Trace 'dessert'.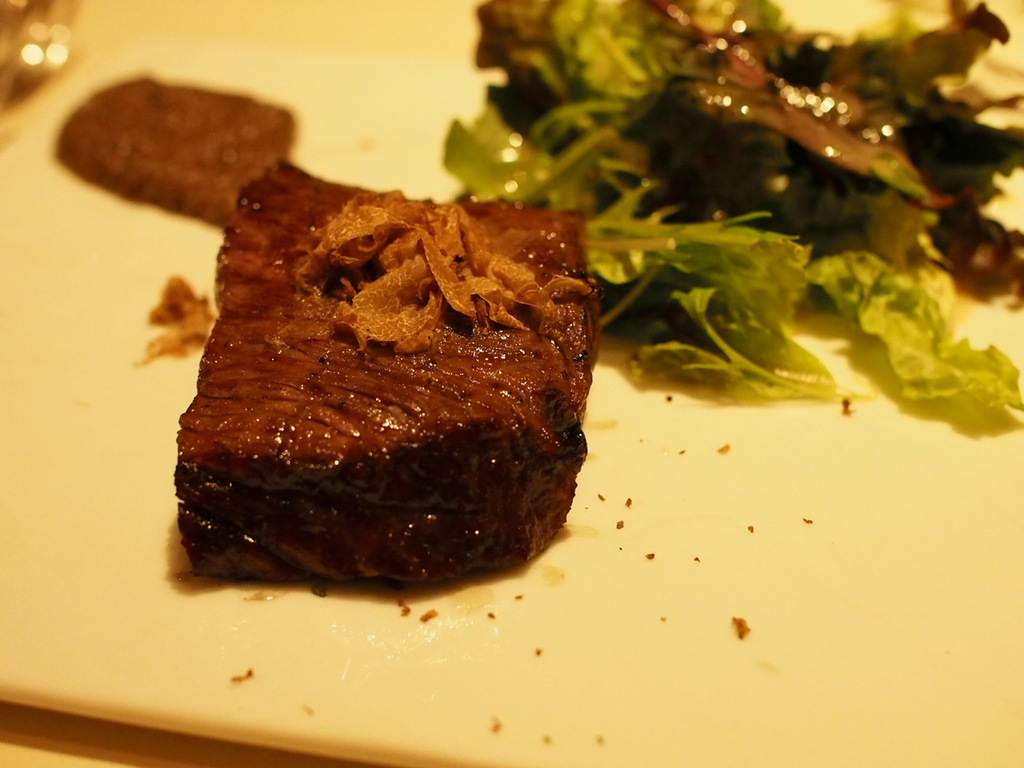
Traced to 443,0,1023,410.
